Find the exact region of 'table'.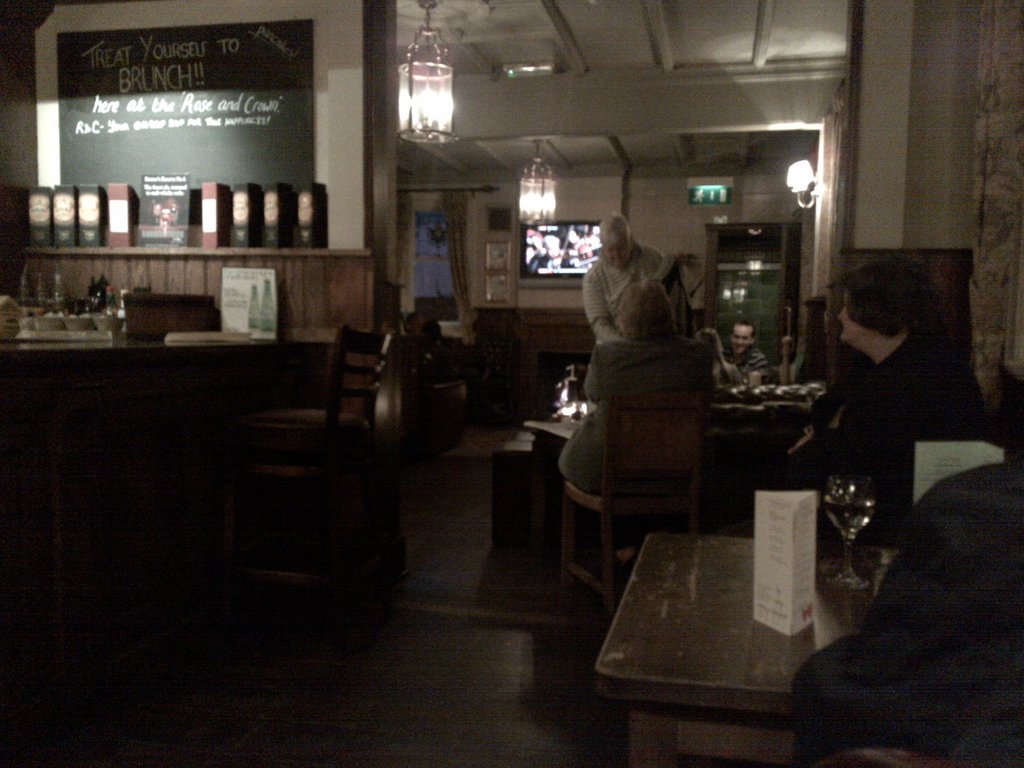
Exact region: pyautogui.locateOnScreen(595, 534, 815, 767).
